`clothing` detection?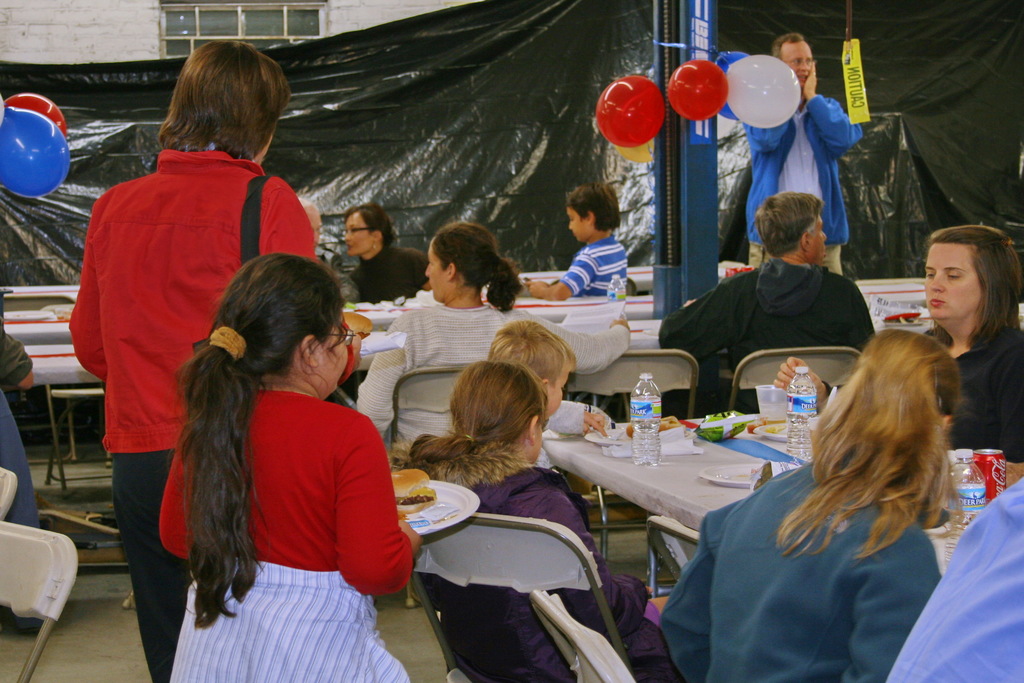
rect(561, 232, 630, 294)
